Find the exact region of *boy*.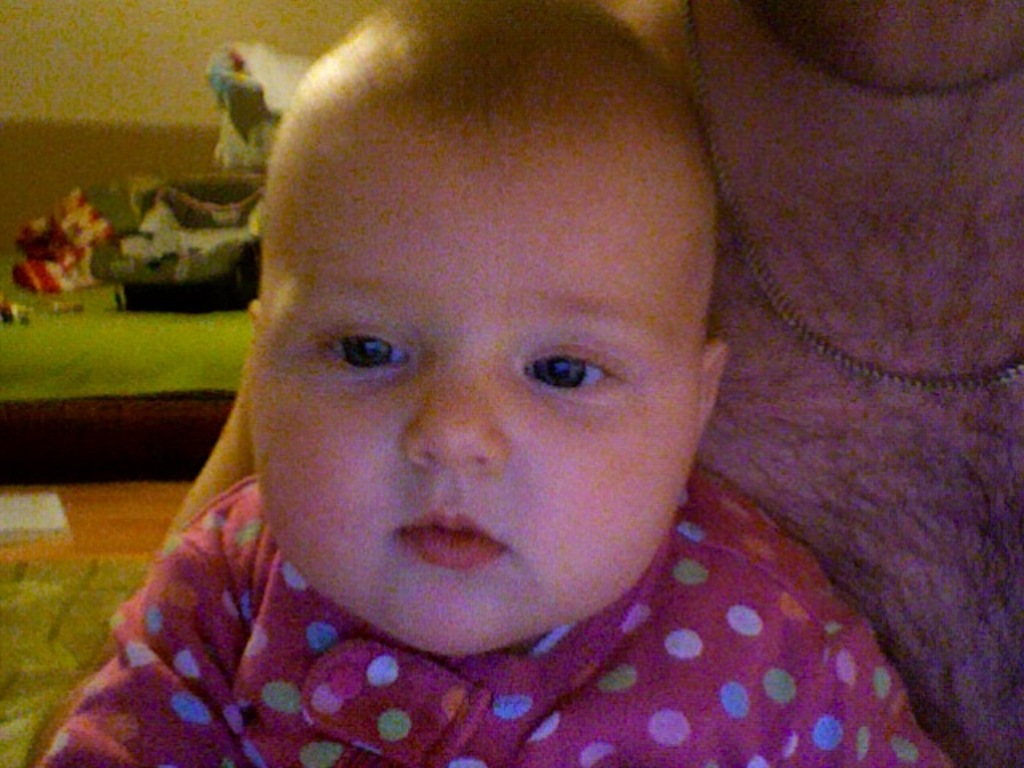
Exact region: Rect(45, 0, 958, 766).
